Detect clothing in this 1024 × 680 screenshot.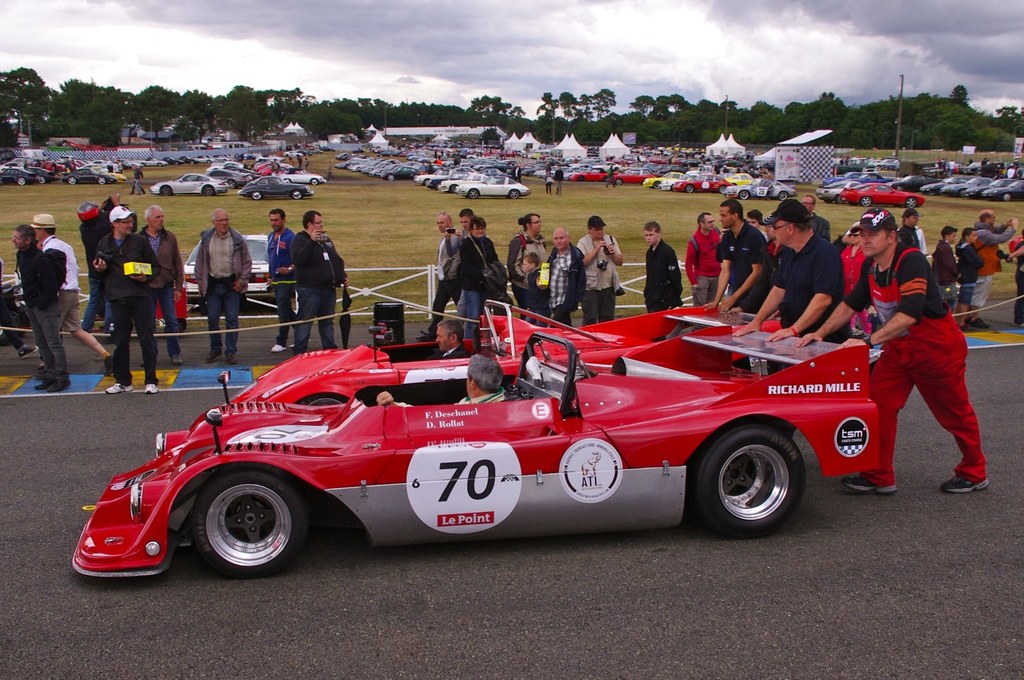
Detection: x1=99, y1=227, x2=159, y2=388.
